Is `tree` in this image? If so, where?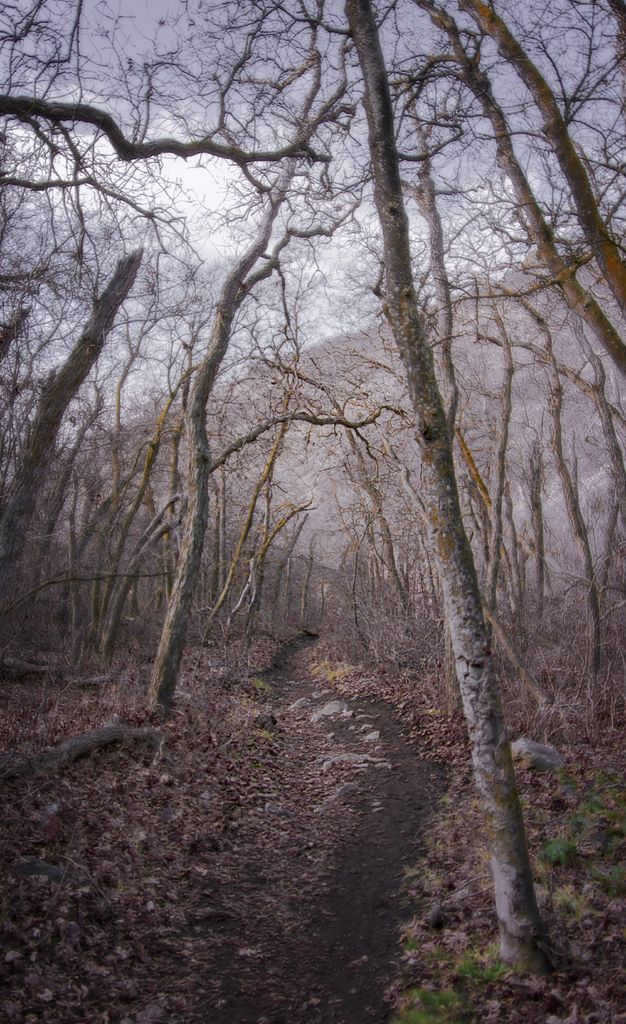
Yes, at {"left": 0, "top": 170, "right": 203, "bottom": 588}.
